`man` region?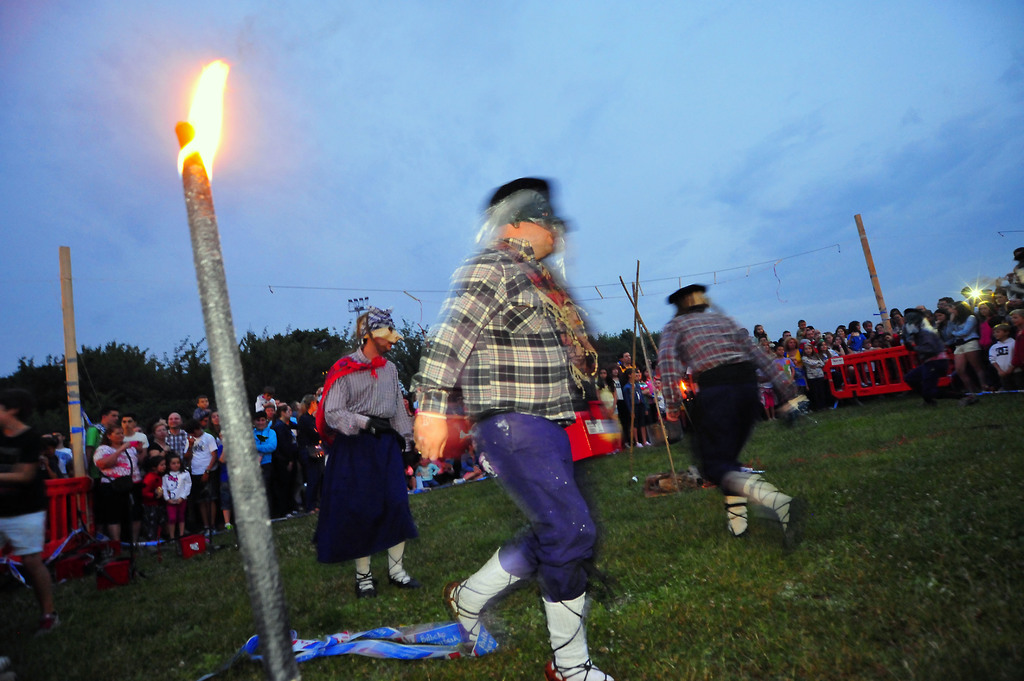
pyautogui.locateOnScreen(316, 310, 419, 596)
